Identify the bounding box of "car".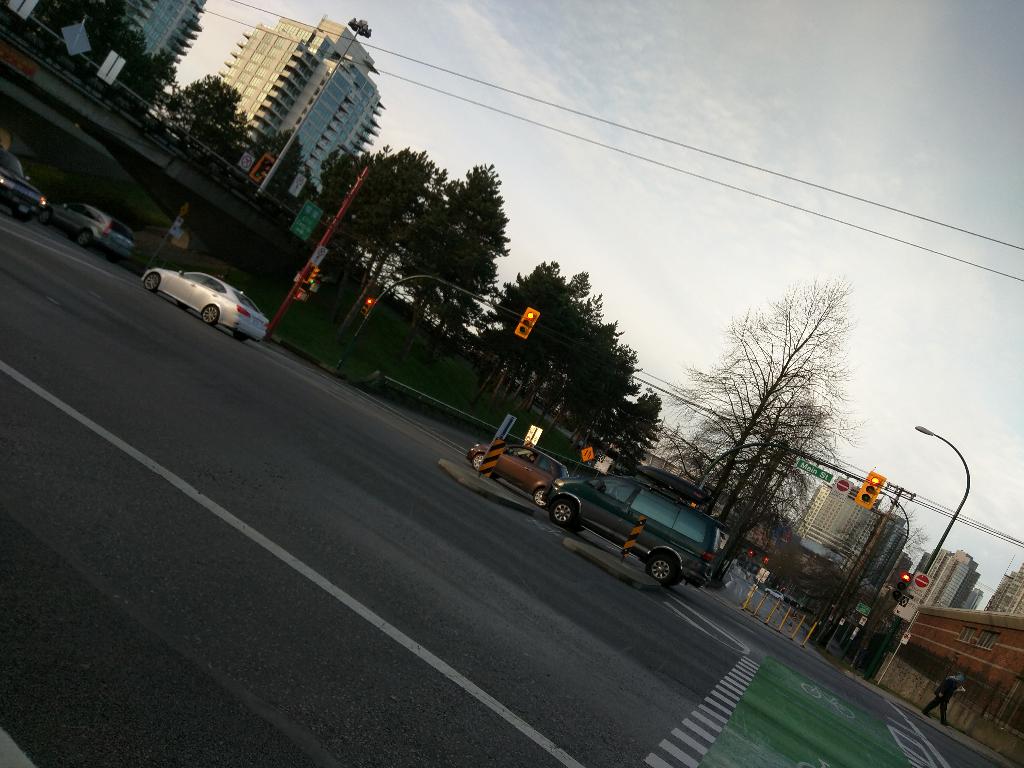
pyautogui.locateOnScreen(141, 265, 271, 335).
